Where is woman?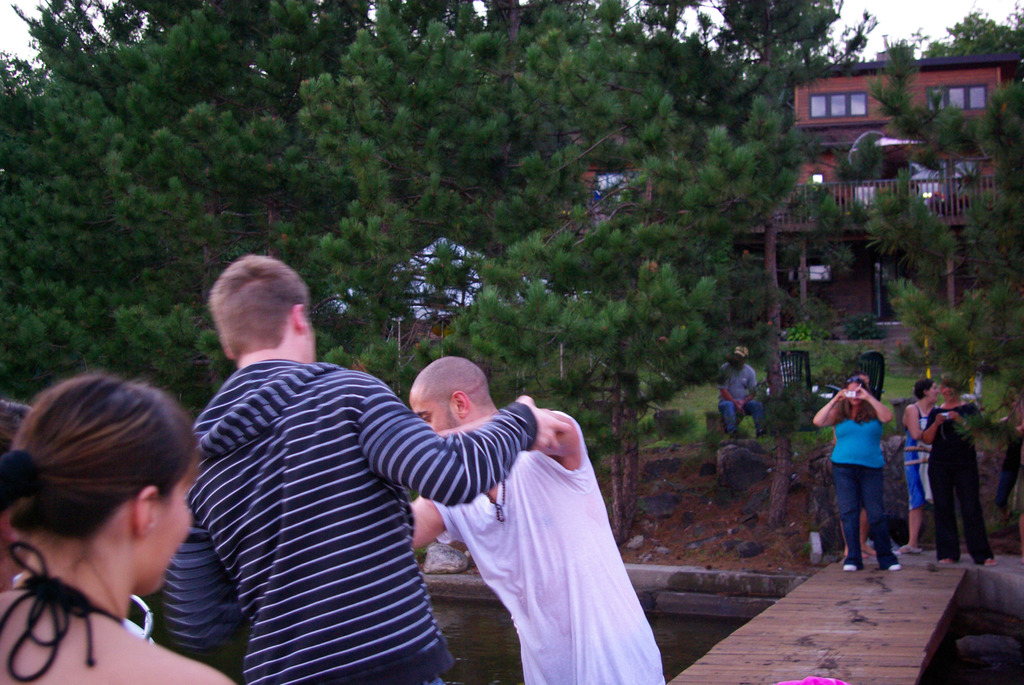
crop(0, 347, 228, 679).
